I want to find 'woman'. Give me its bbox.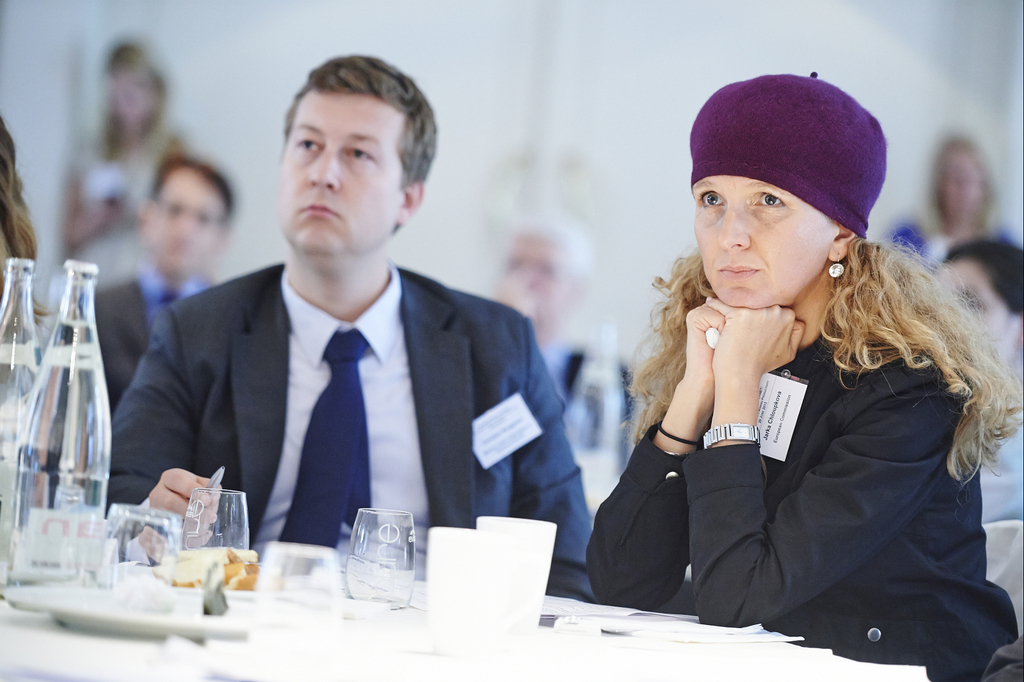
911 113 1009 264.
